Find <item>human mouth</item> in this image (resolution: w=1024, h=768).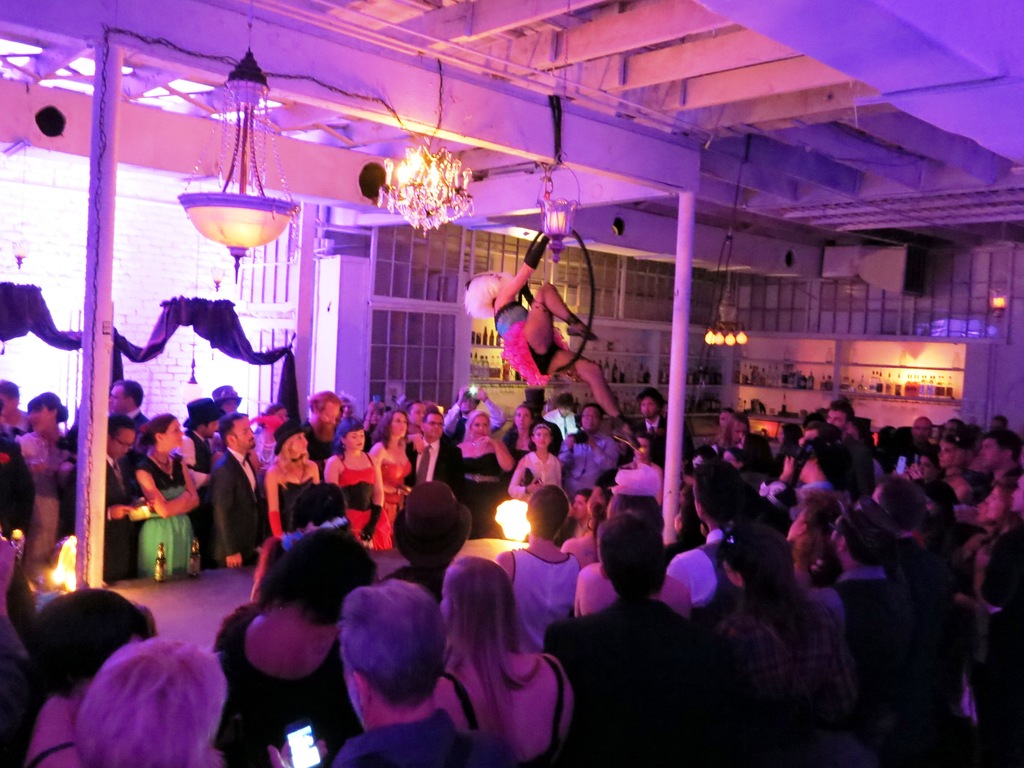
crop(300, 446, 307, 451).
